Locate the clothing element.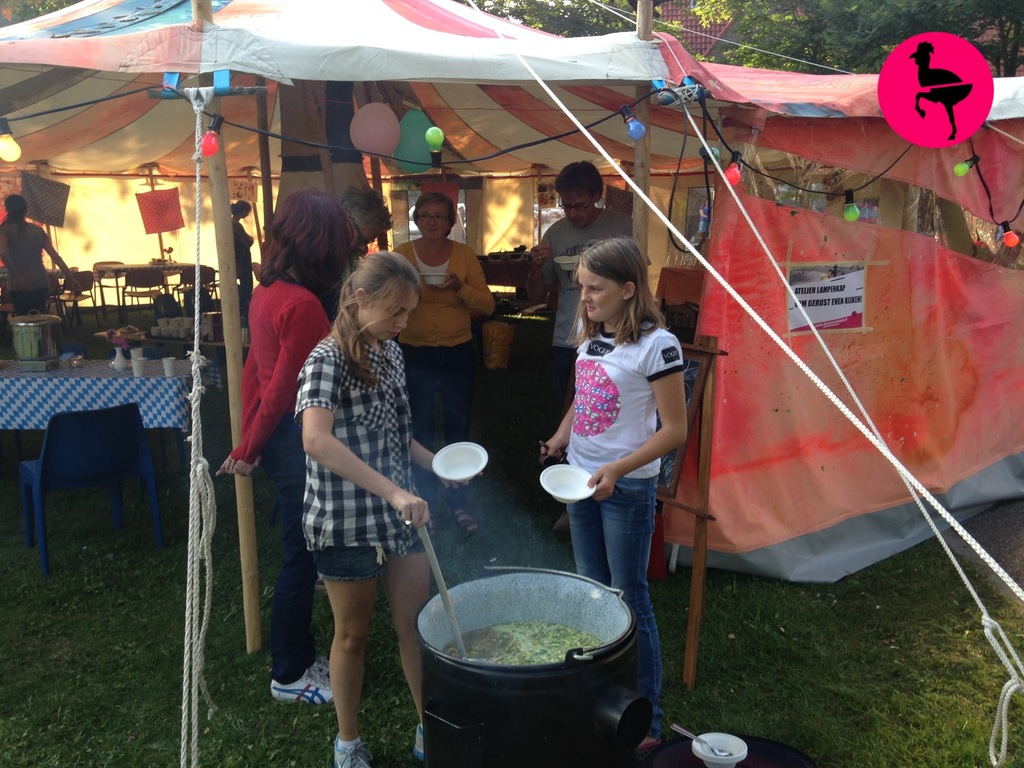
Element bbox: detection(294, 326, 452, 586).
